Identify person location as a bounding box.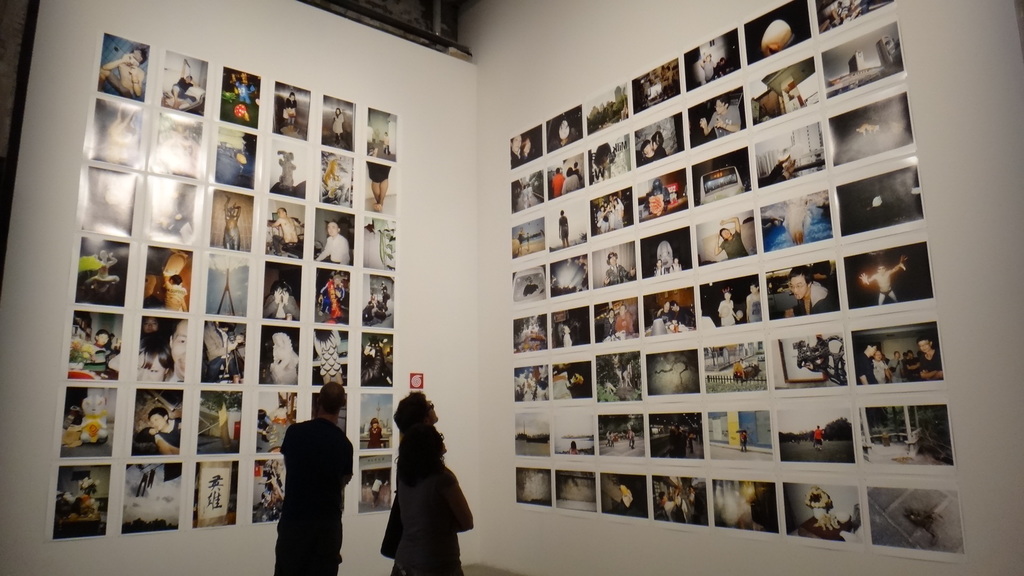
locate(135, 335, 172, 385).
